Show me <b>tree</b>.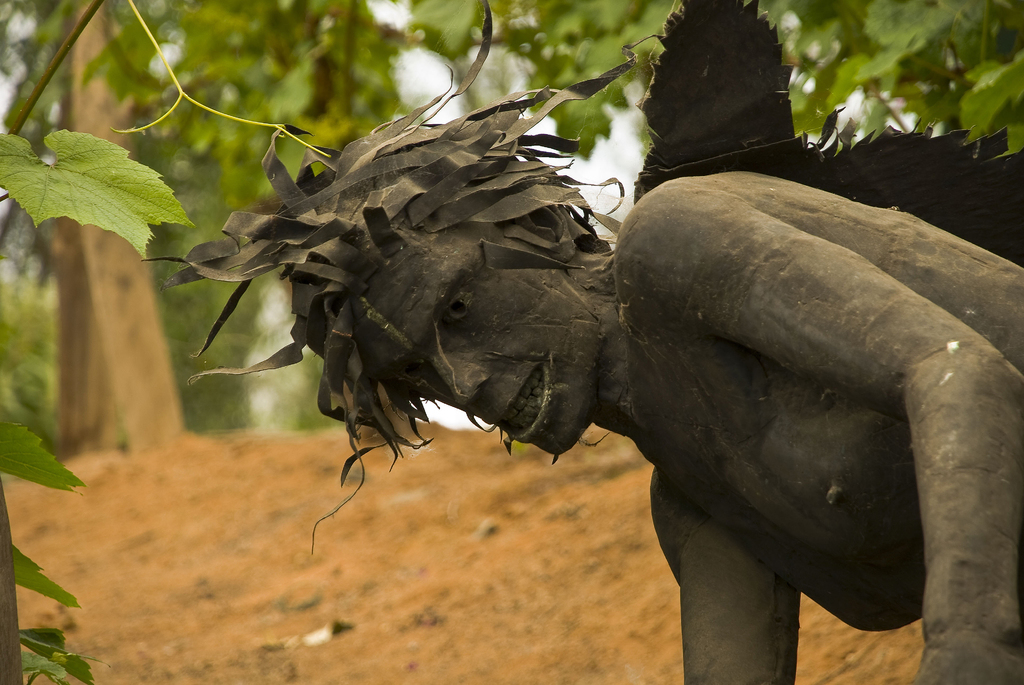
<b>tree</b> is here: bbox(0, 0, 1023, 684).
